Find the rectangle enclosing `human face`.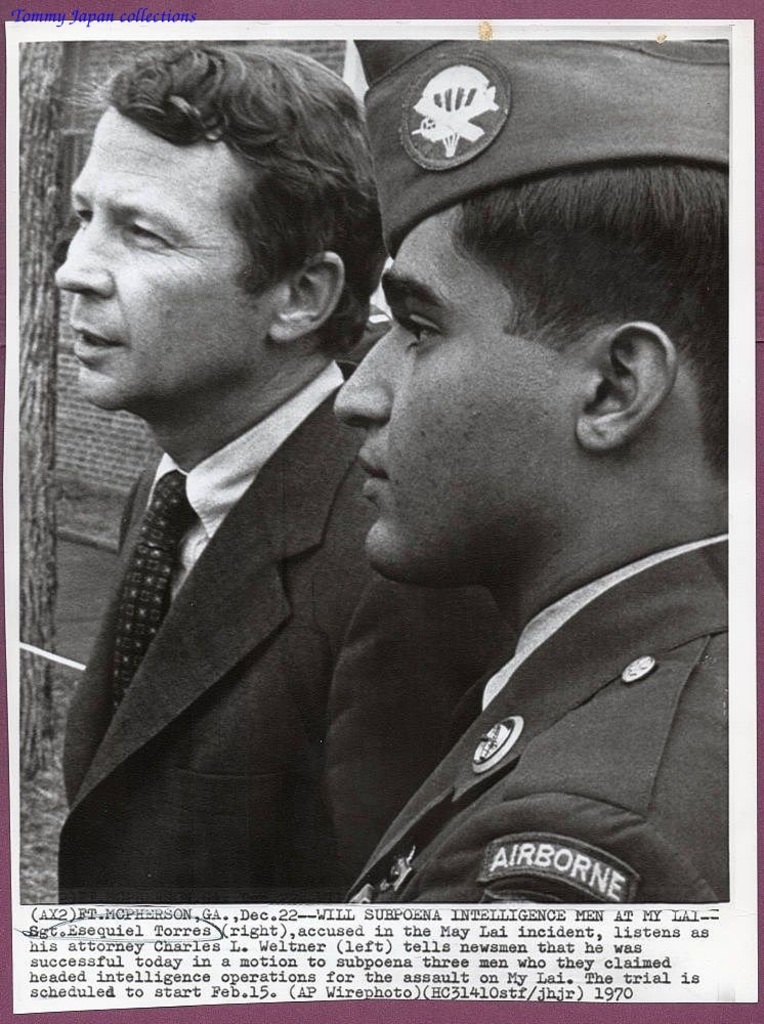
{"left": 337, "top": 198, "right": 577, "bottom": 590}.
